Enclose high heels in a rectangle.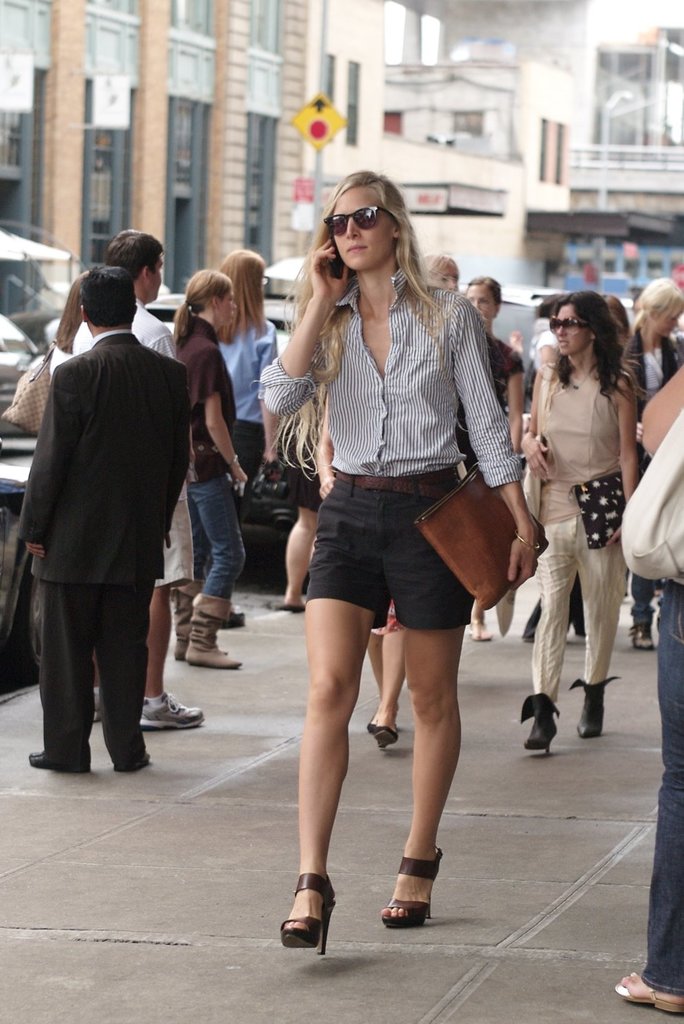
l=379, t=857, r=441, b=929.
